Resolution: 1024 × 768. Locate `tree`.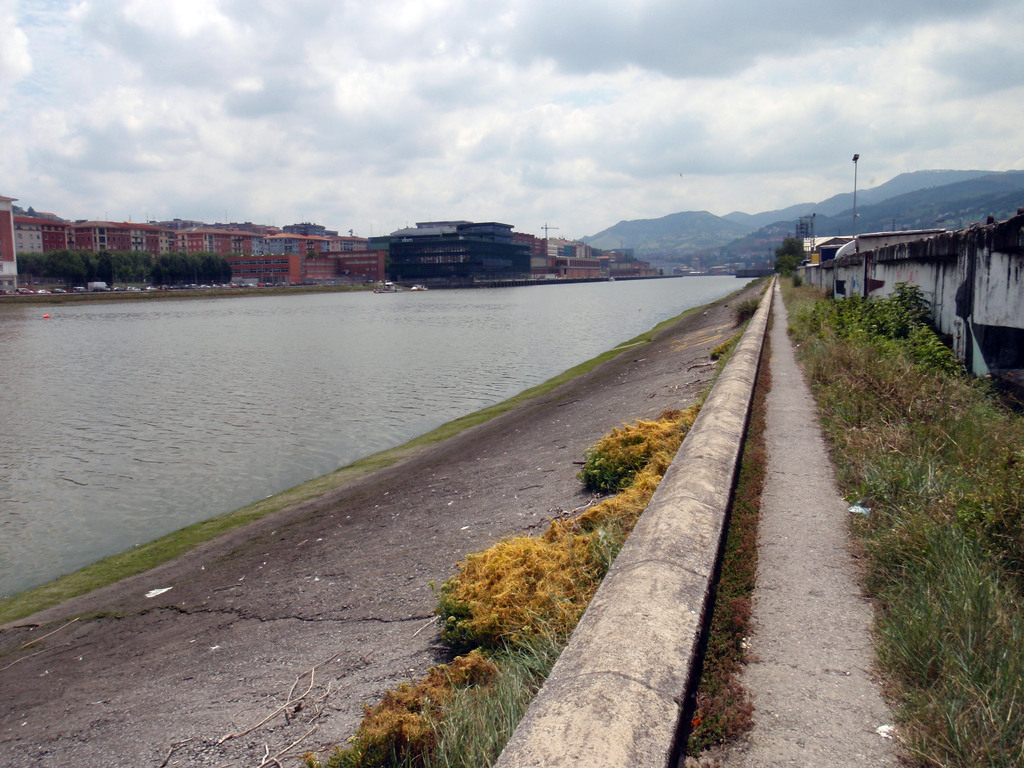
x1=237 y1=252 x2=260 y2=257.
